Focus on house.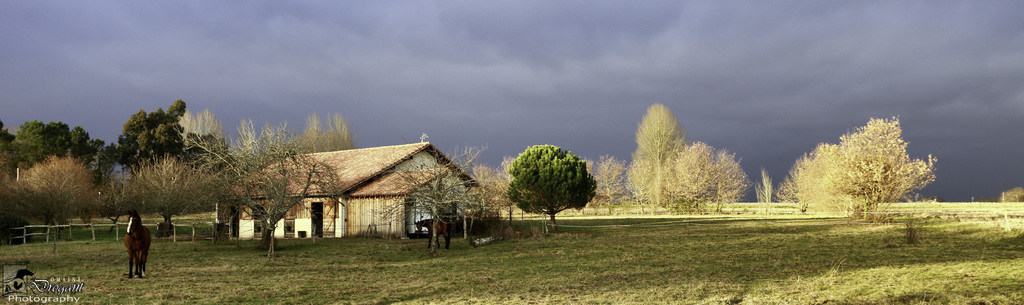
Focused at box(221, 140, 481, 236).
